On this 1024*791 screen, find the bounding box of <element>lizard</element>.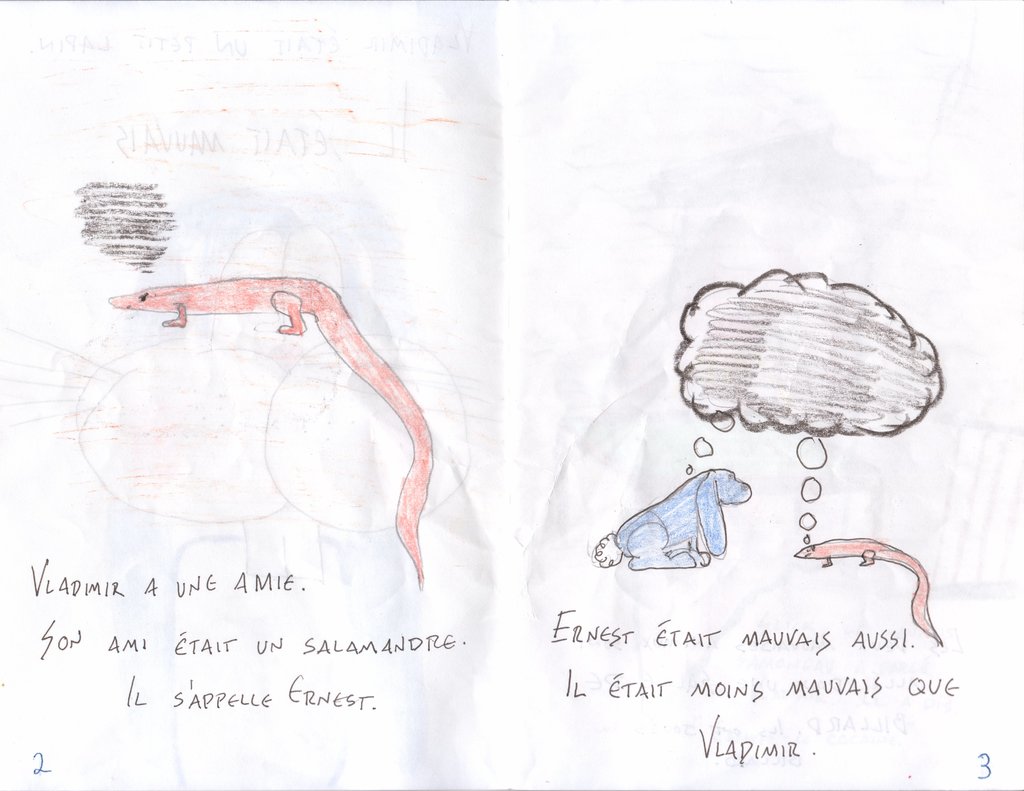
Bounding box: (801, 532, 948, 643).
